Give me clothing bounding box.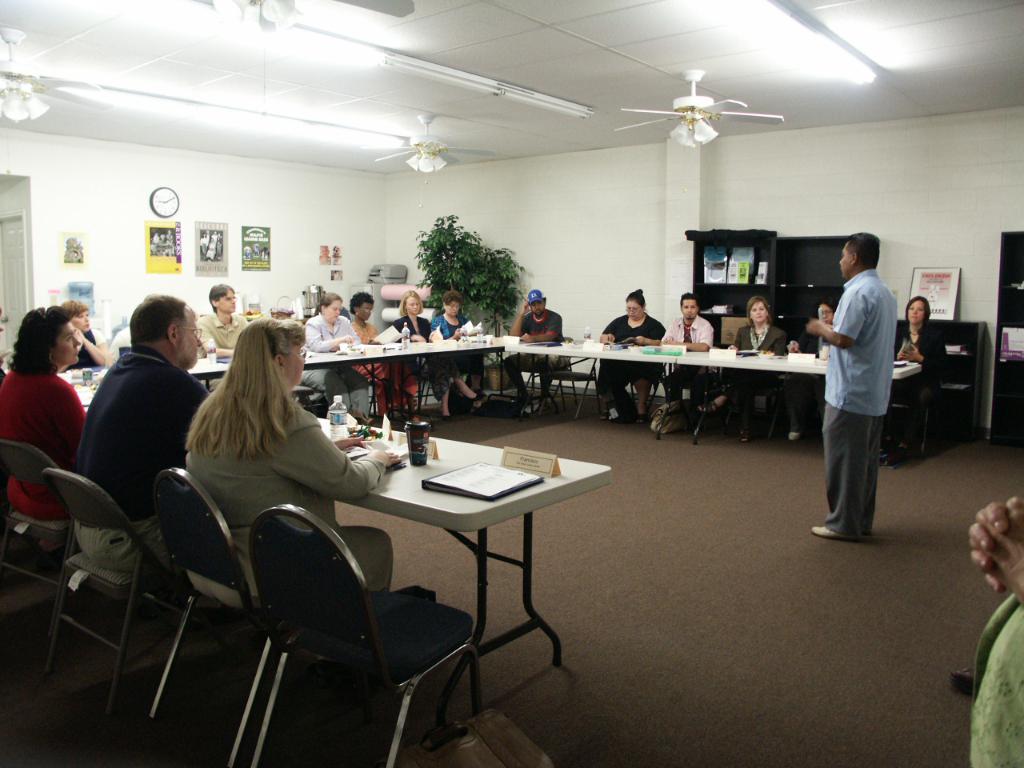
BBox(526, 310, 566, 340).
